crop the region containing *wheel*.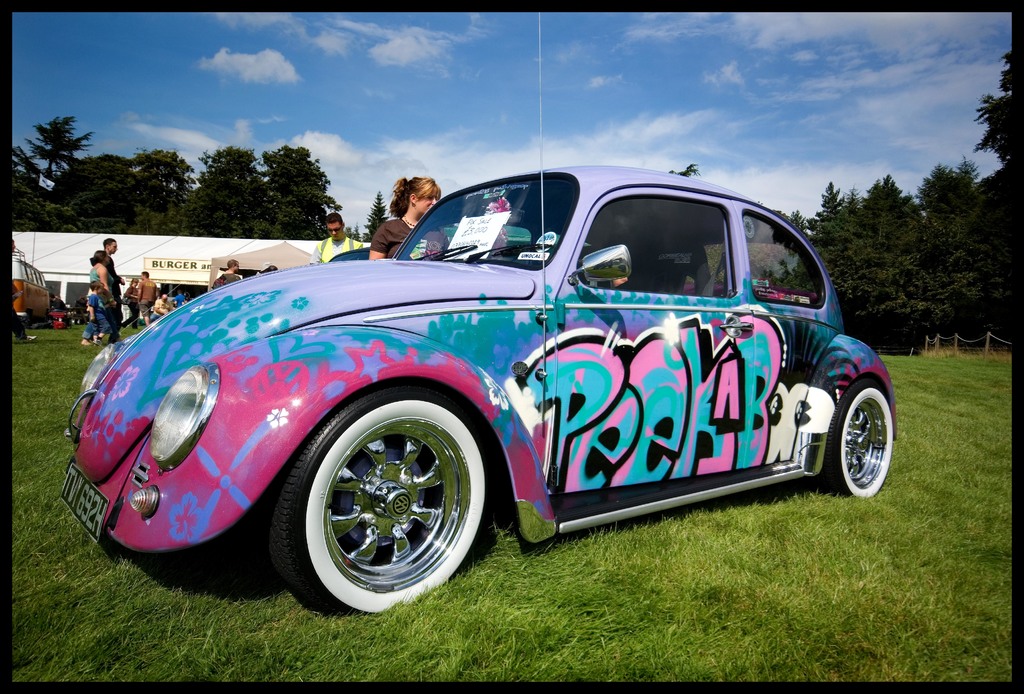
Crop region: (815, 373, 897, 499).
